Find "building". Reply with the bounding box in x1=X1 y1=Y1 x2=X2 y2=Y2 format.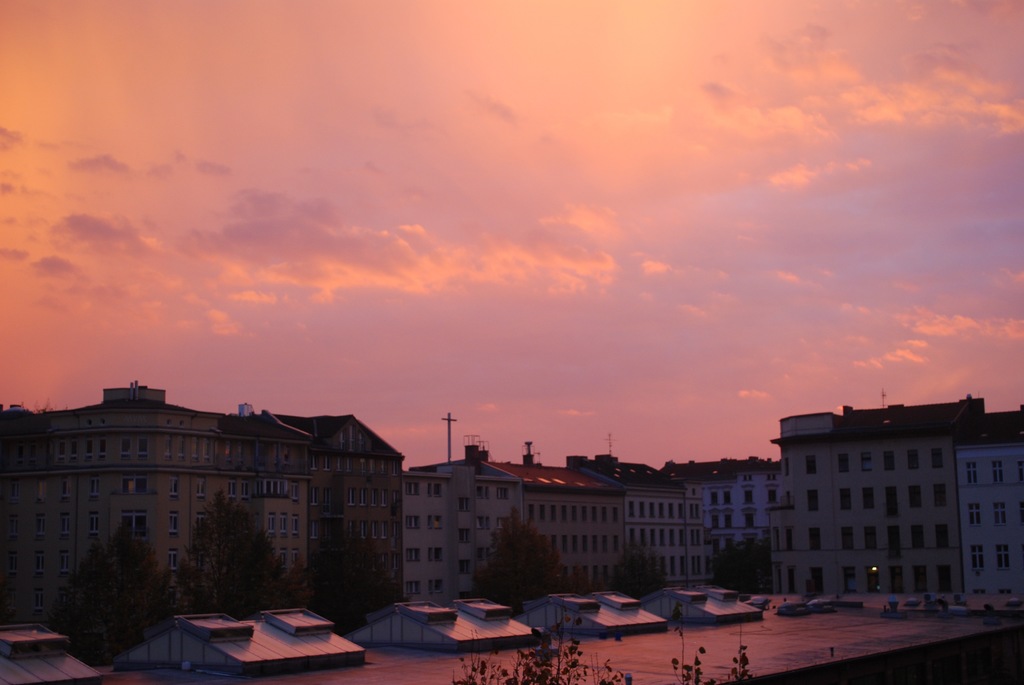
x1=411 y1=458 x2=571 y2=593.
